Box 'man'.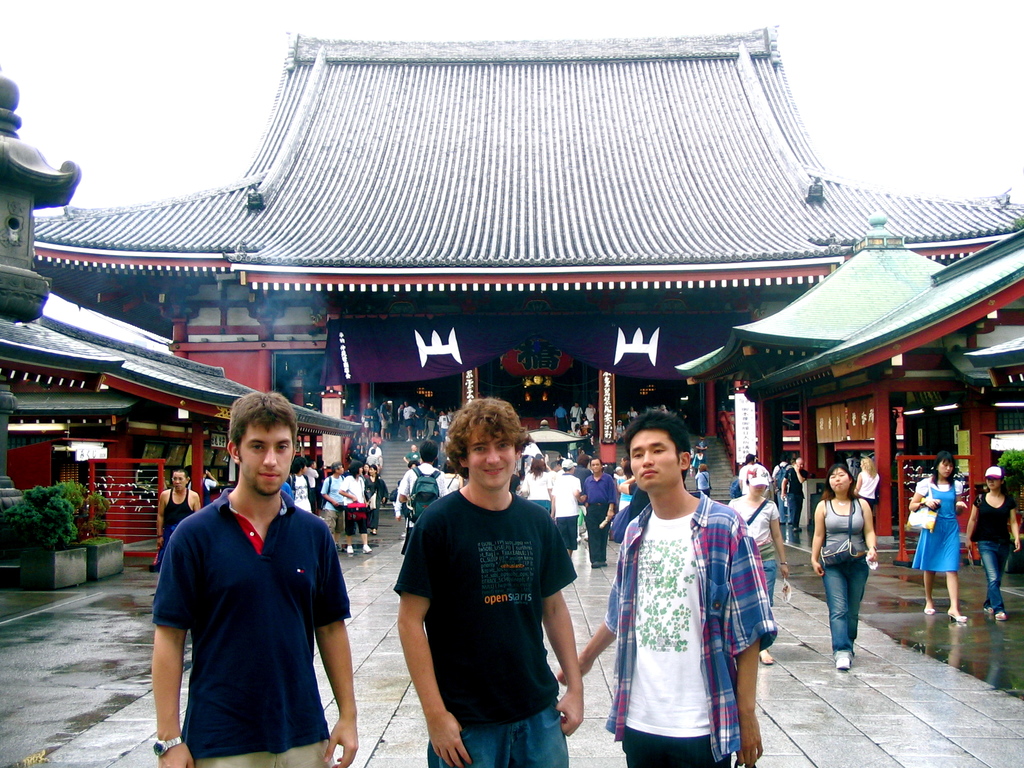
left=156, top=470, right=201, bottom=570.
